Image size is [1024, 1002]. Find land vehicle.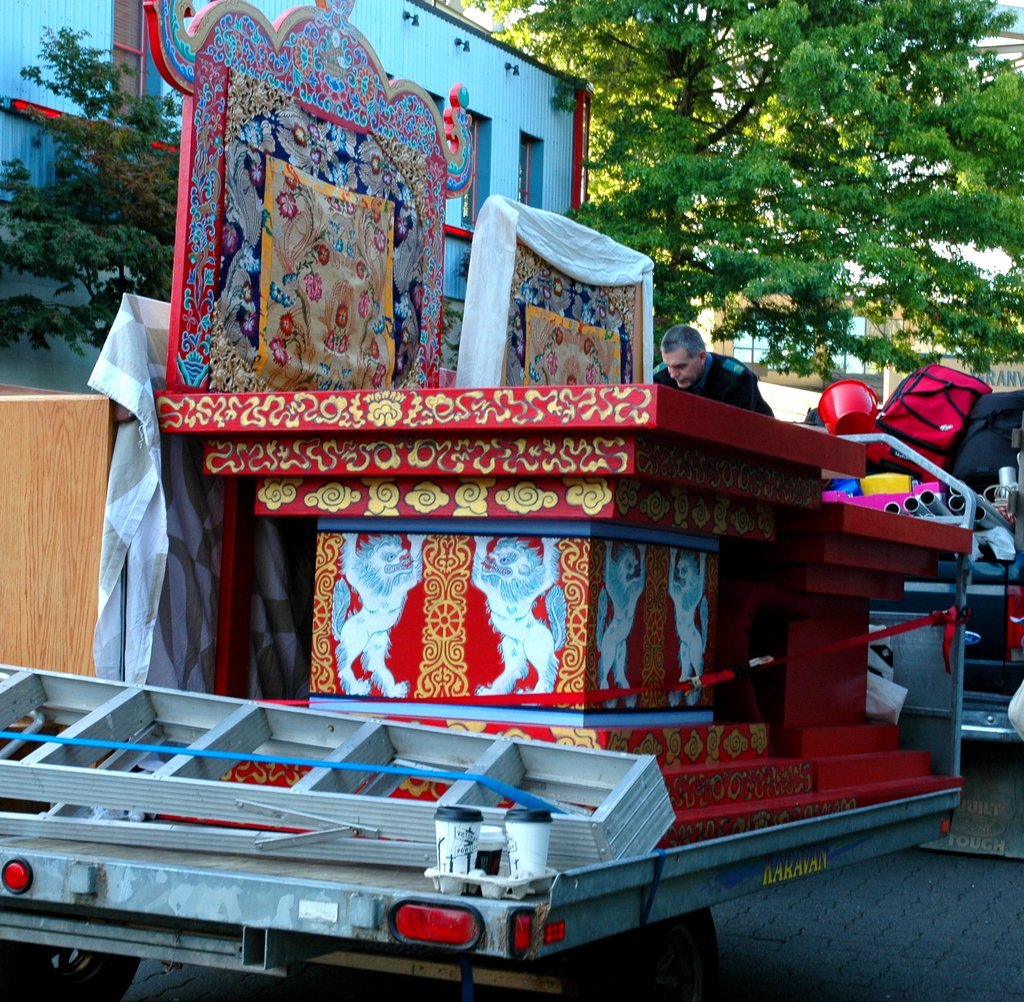
(x1=0, y1=0, x2=977, y2=1001).
